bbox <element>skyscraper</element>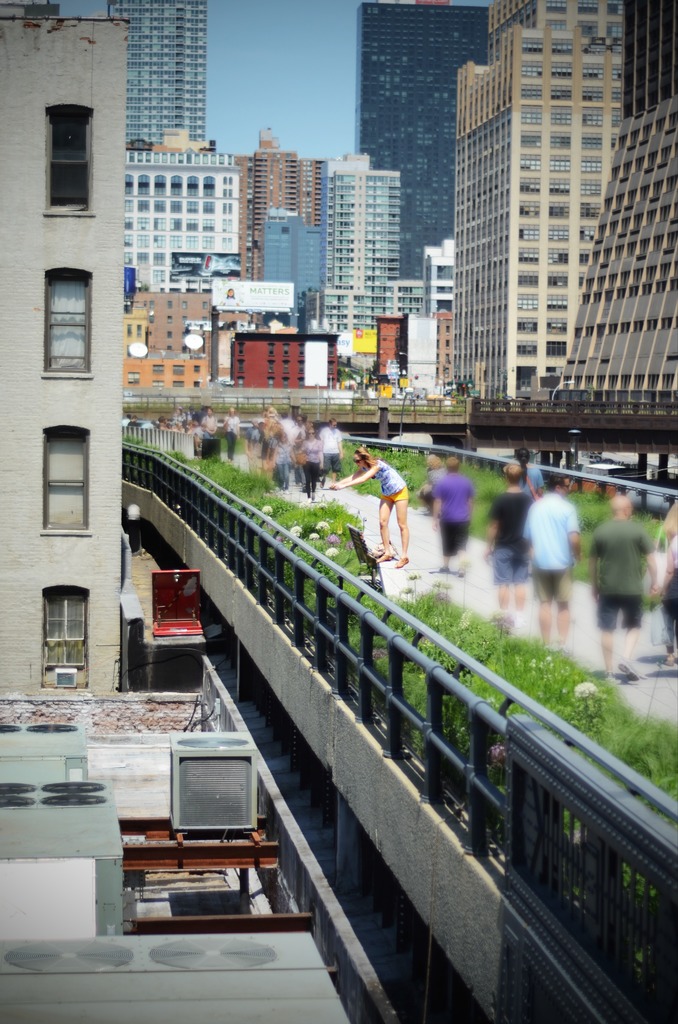
<bbox>356, 0, 492, 284</bbox>
